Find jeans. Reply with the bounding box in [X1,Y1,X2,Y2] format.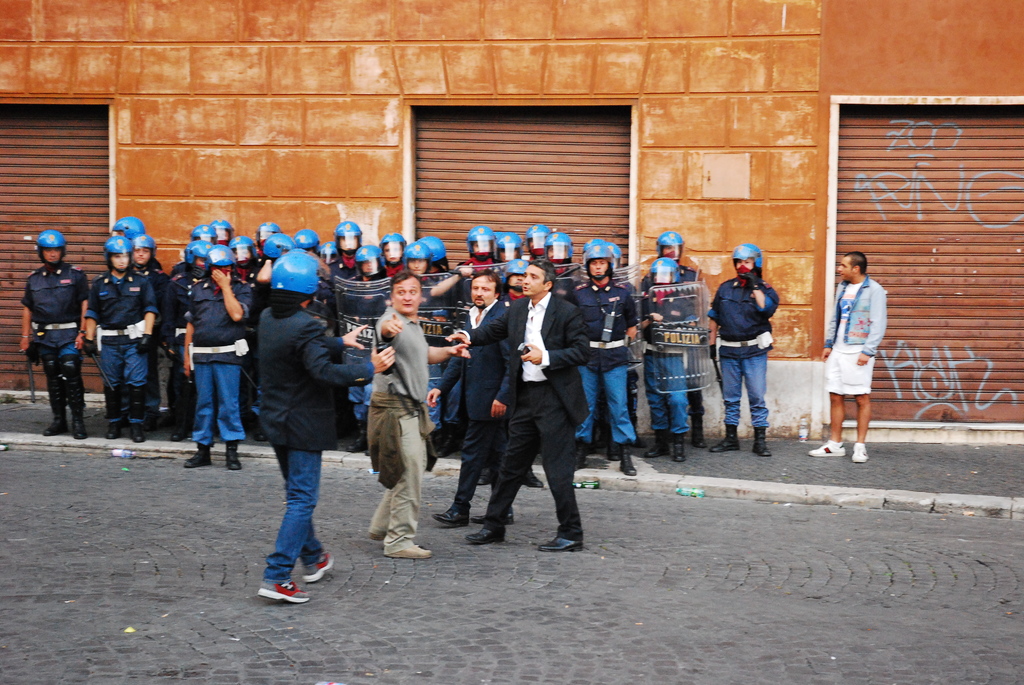
[641,355,689,435].
